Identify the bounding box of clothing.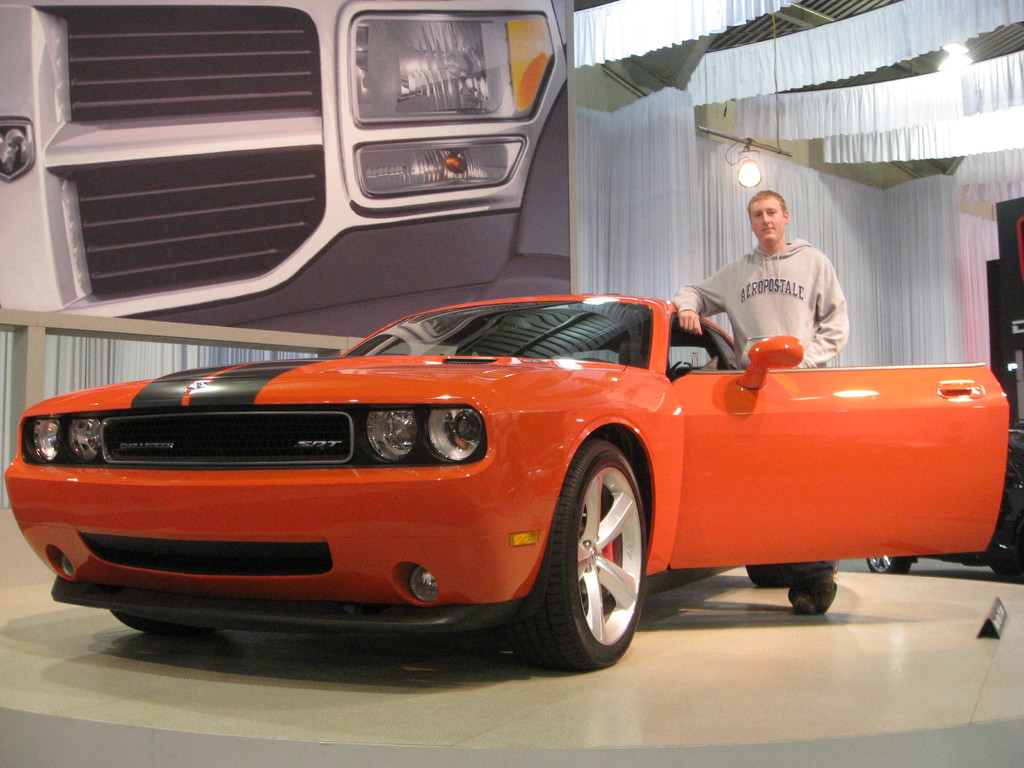
crop(677, 183, 874, 376).
